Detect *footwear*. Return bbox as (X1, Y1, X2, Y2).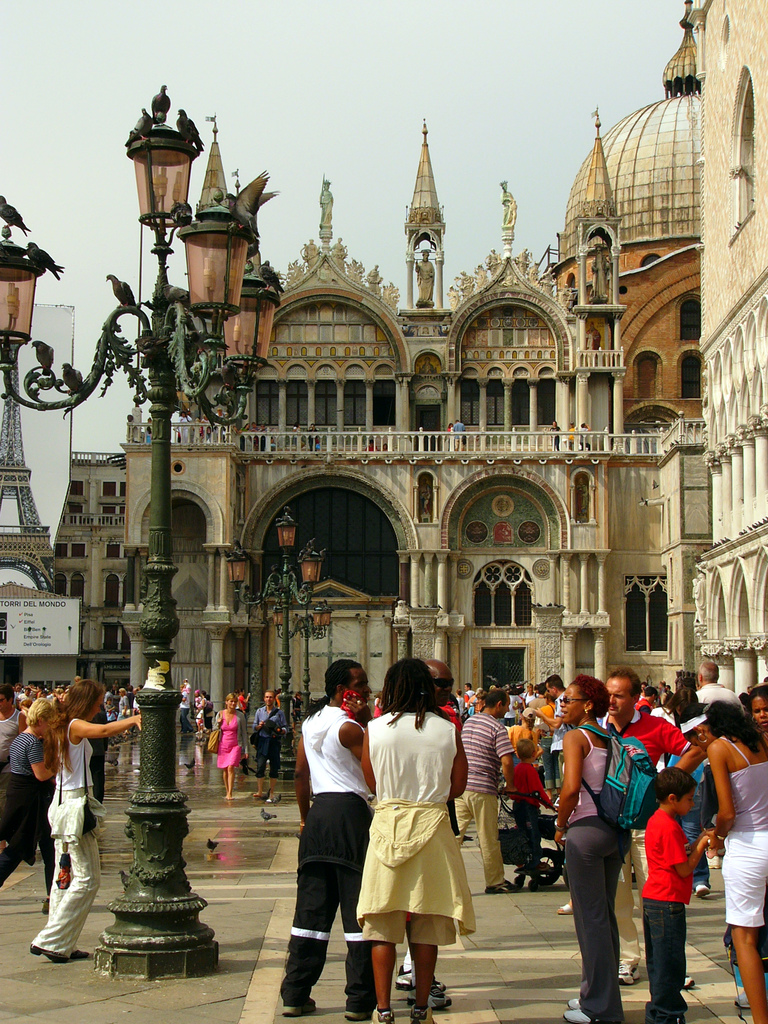
(559, 1005, 615, 1023).
